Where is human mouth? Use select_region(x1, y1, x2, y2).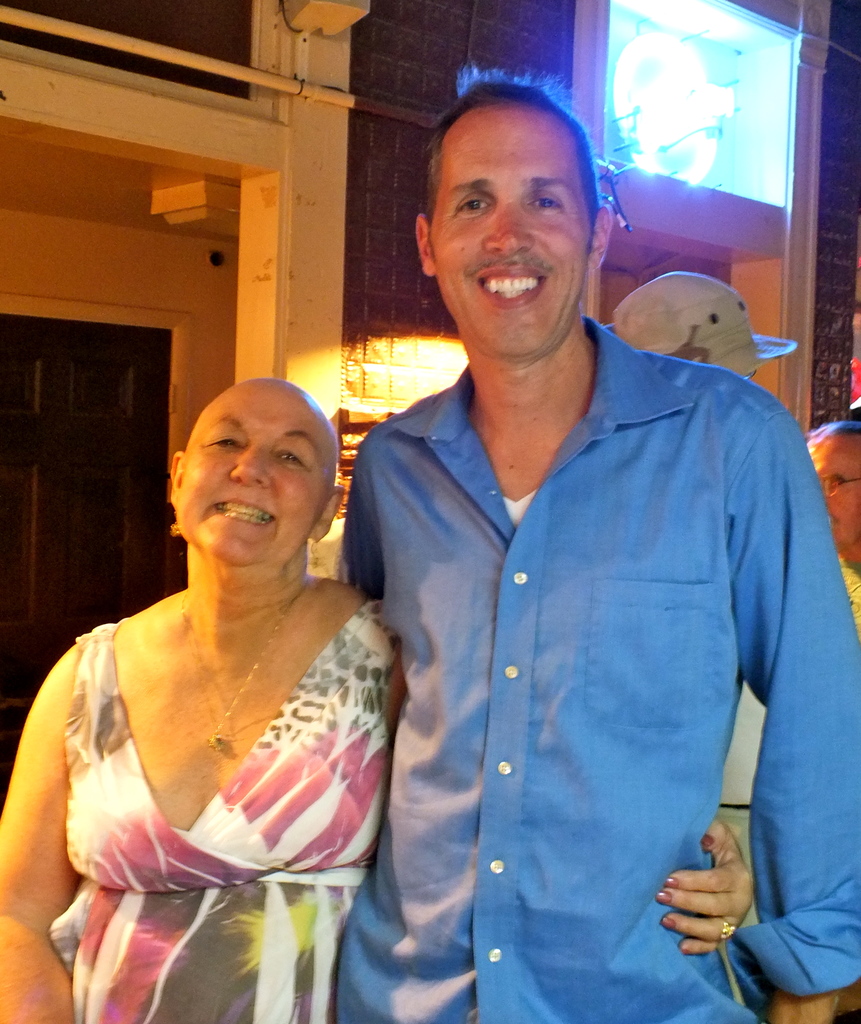
select_region(466, 258, 544, 316).
